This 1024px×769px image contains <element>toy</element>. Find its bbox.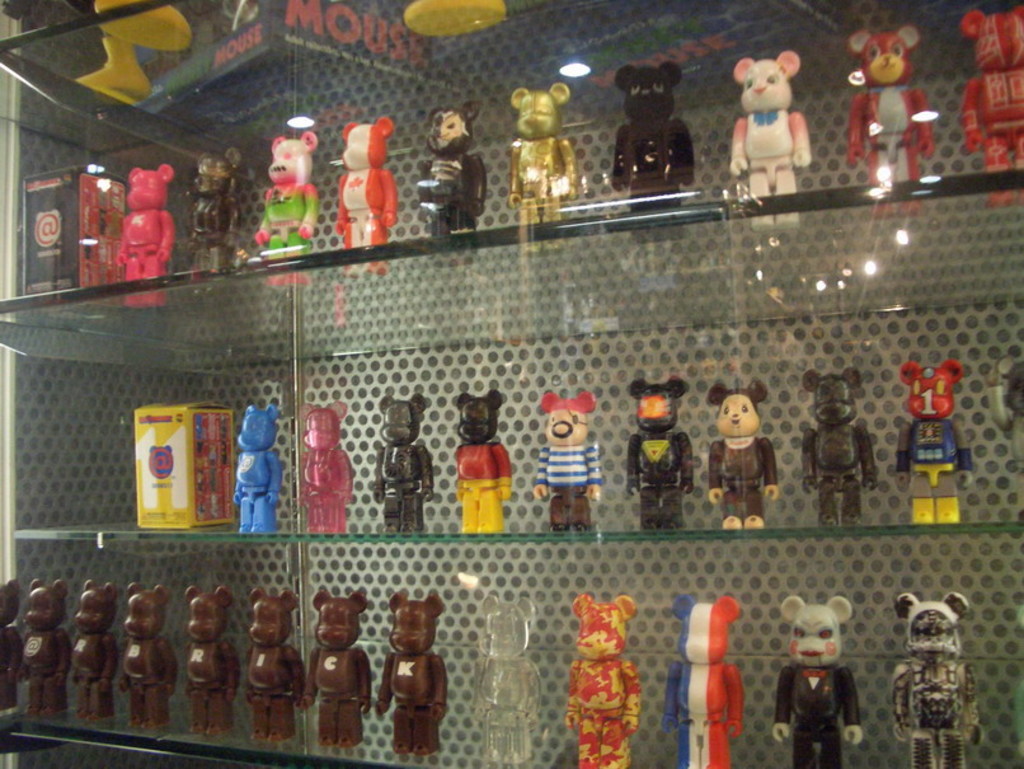
[x1=614, y1=60, x2=697, y2=248].
